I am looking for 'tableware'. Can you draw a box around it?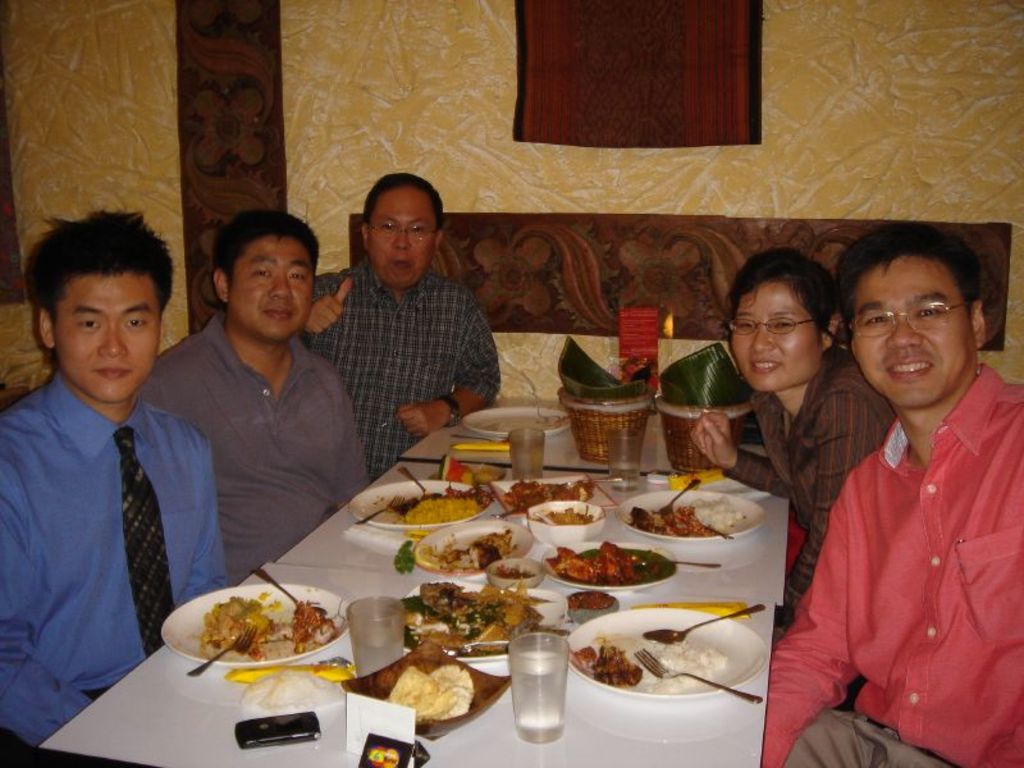
Sure, the bounding box is [649,476,701,512].
